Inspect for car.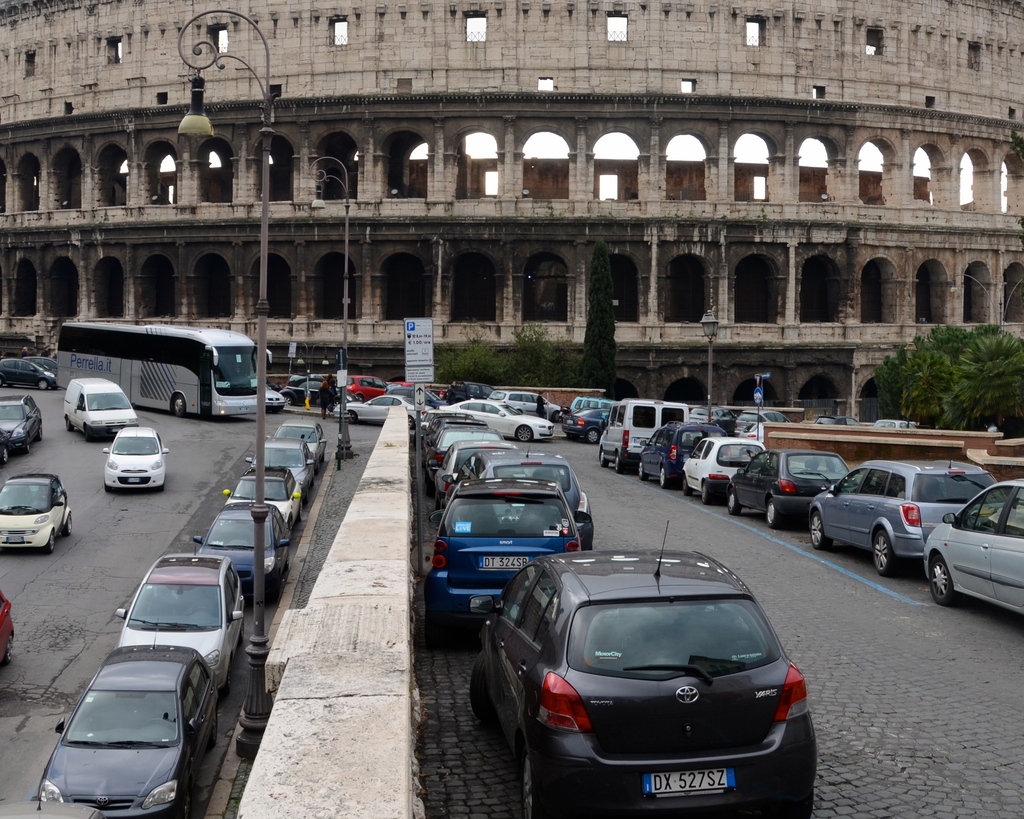
Inspection: (left=0, top=472, right=71, bottom=554).
